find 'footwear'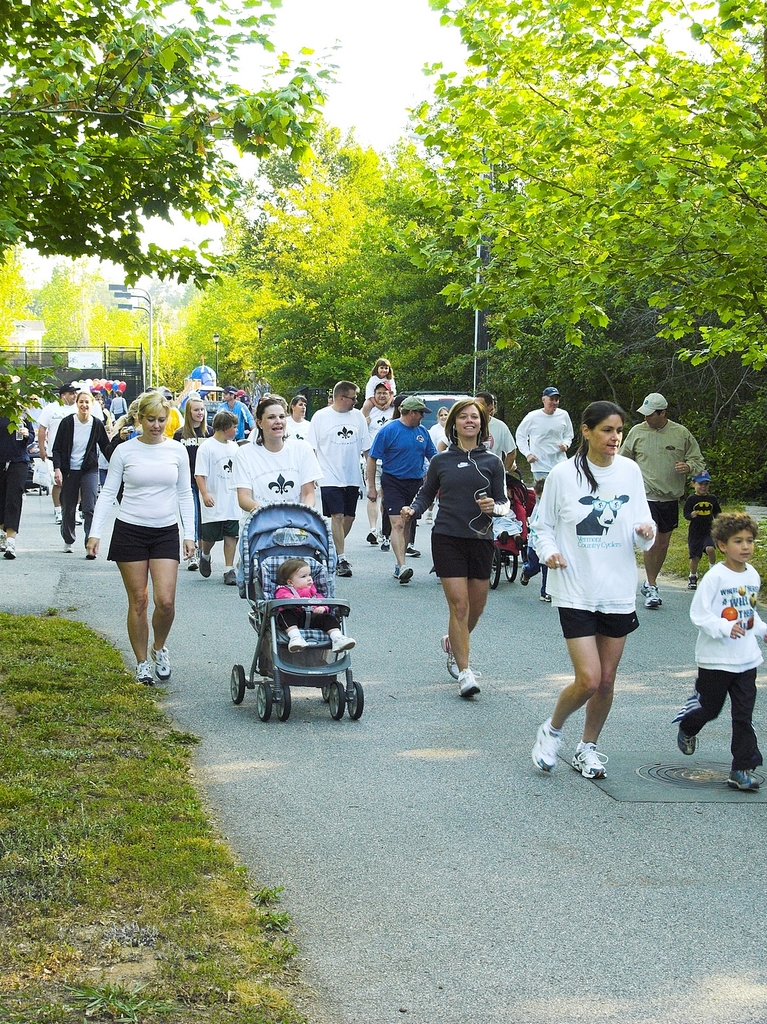
[left=152, top=646, right=171, bottom=679]
